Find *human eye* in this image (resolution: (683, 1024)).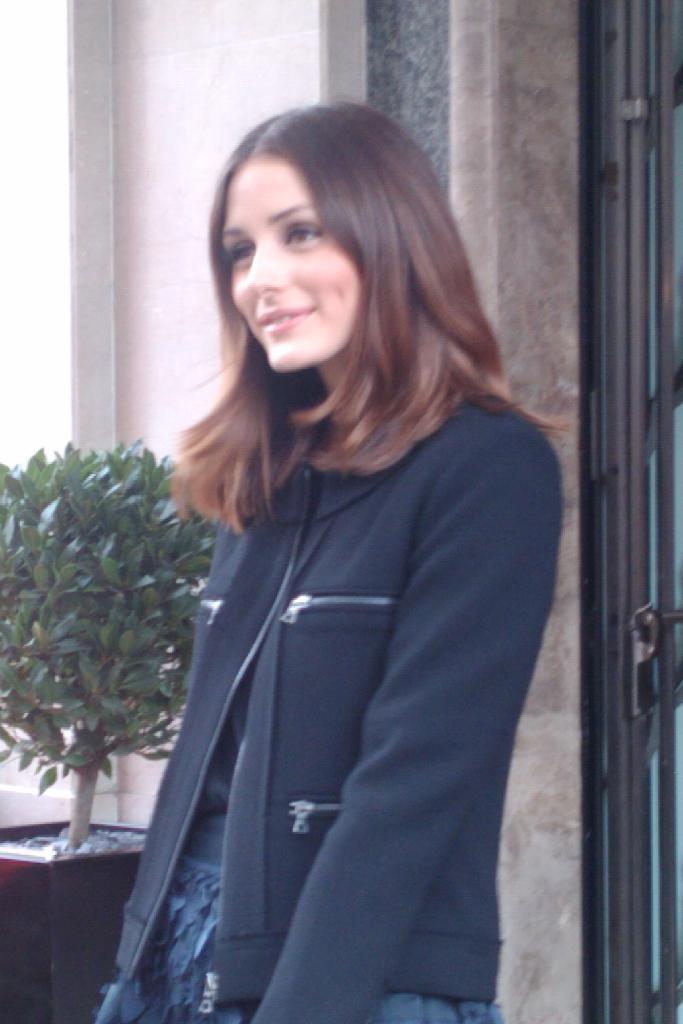
{"x1": 232, "y1": 239, "x2": 253, "y2": 263}.
